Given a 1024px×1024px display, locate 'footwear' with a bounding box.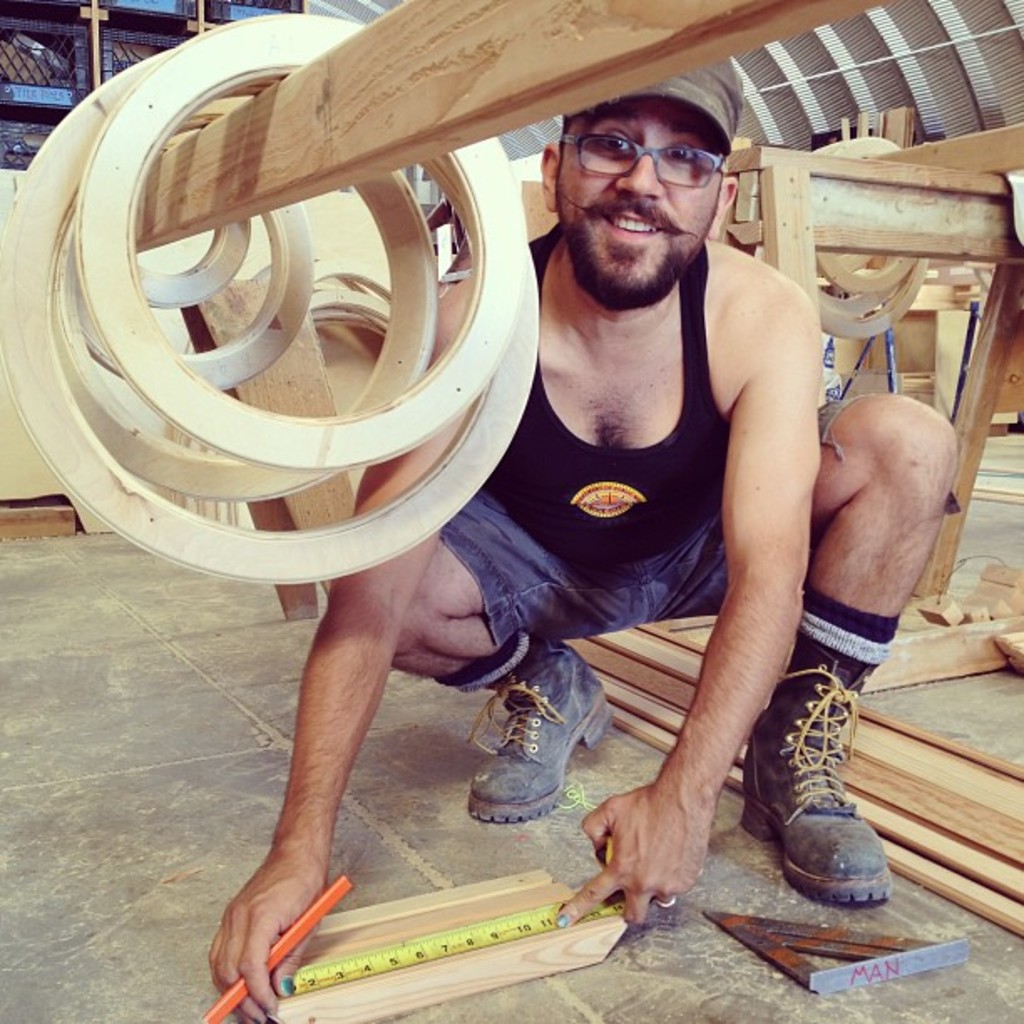
Located: left=467, top=637, right=616, bottom=828.
